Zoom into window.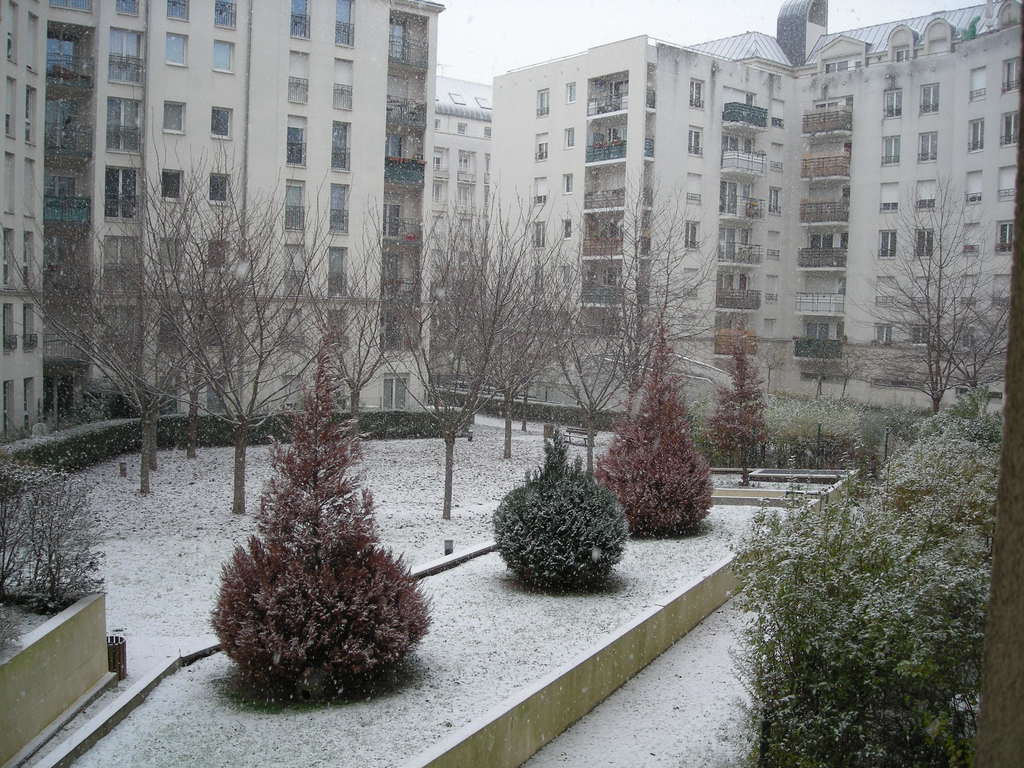
Zoom target: (left=897, top=49, right=913, bottom=63).
